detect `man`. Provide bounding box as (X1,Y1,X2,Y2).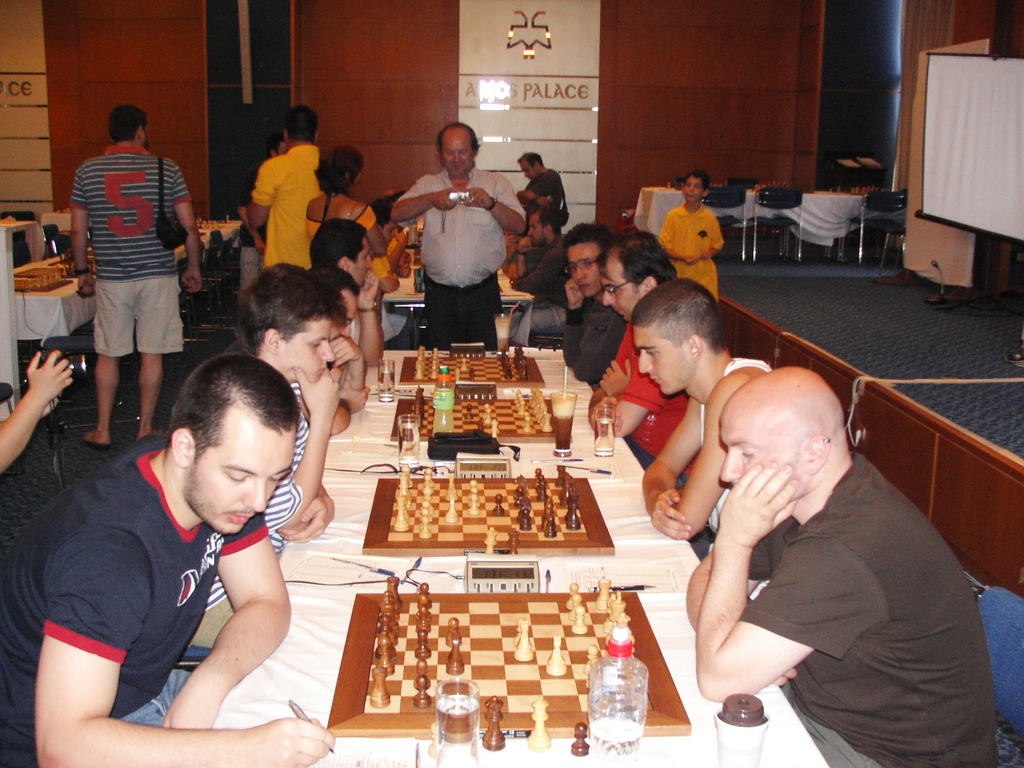
(518,149,573,230).
